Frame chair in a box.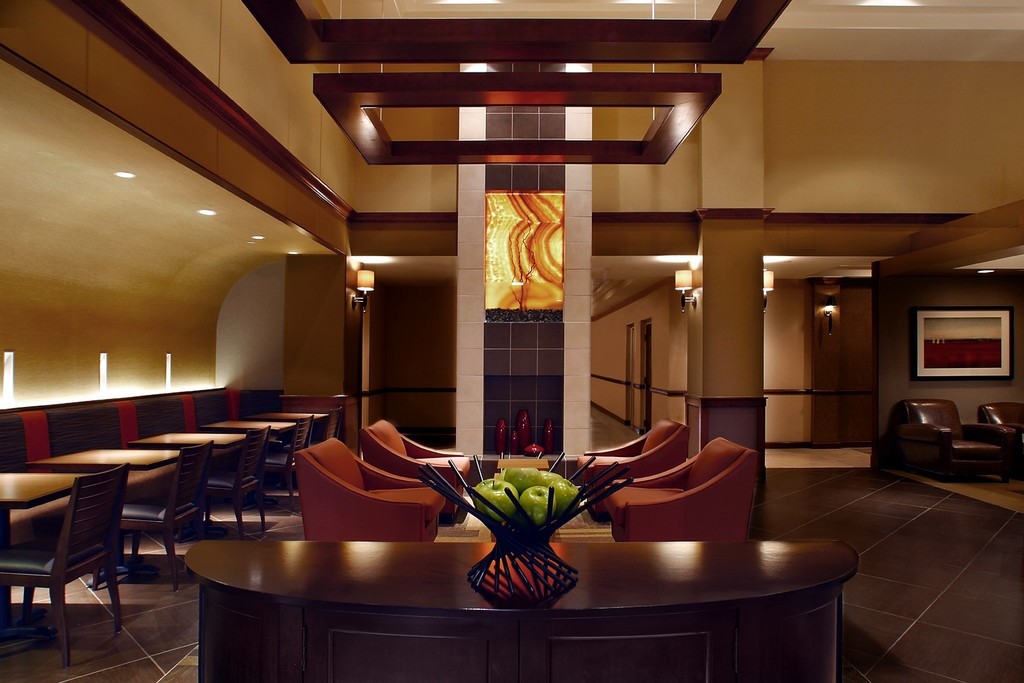
region(261, 412, 314, 513).
